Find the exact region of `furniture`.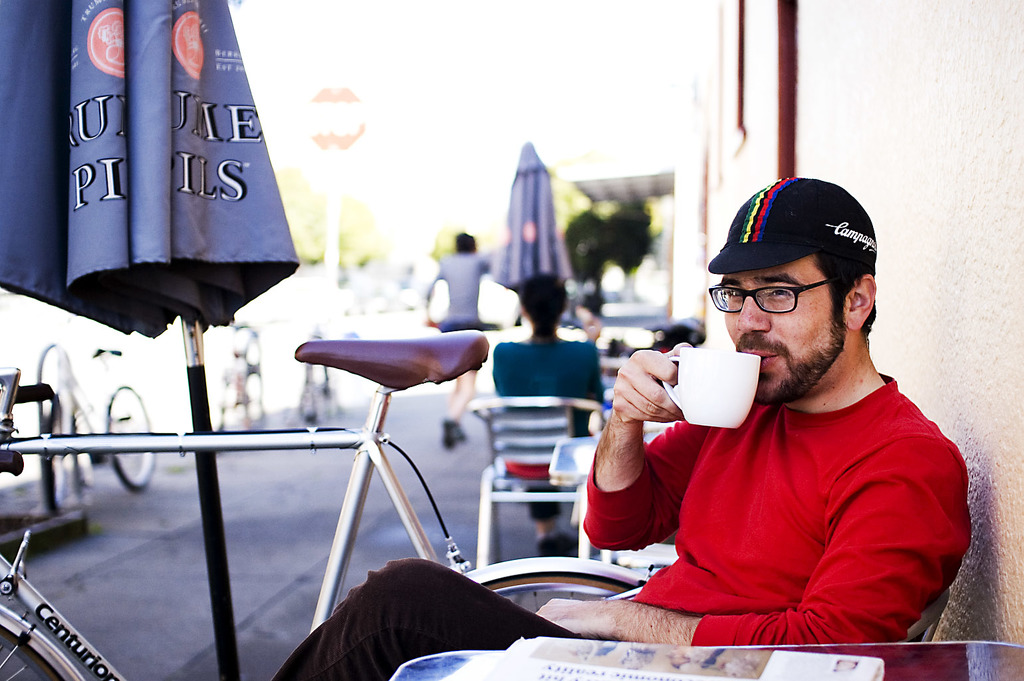
Exact region: 467,392,610,571.
